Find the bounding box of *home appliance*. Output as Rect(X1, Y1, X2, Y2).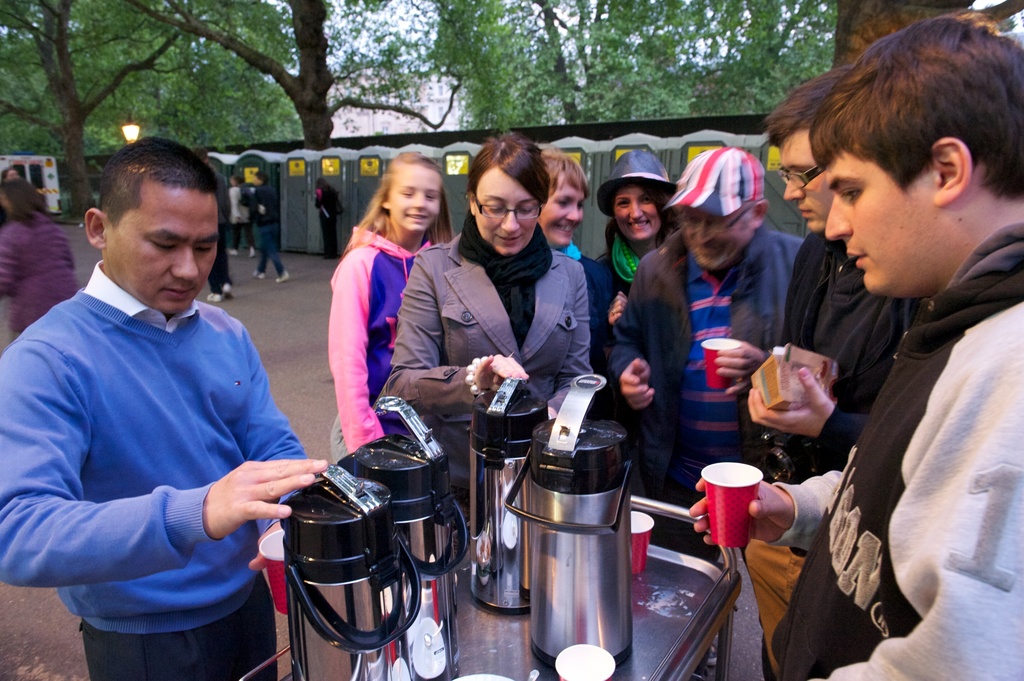
Rect(338, 389, 471, 680).
